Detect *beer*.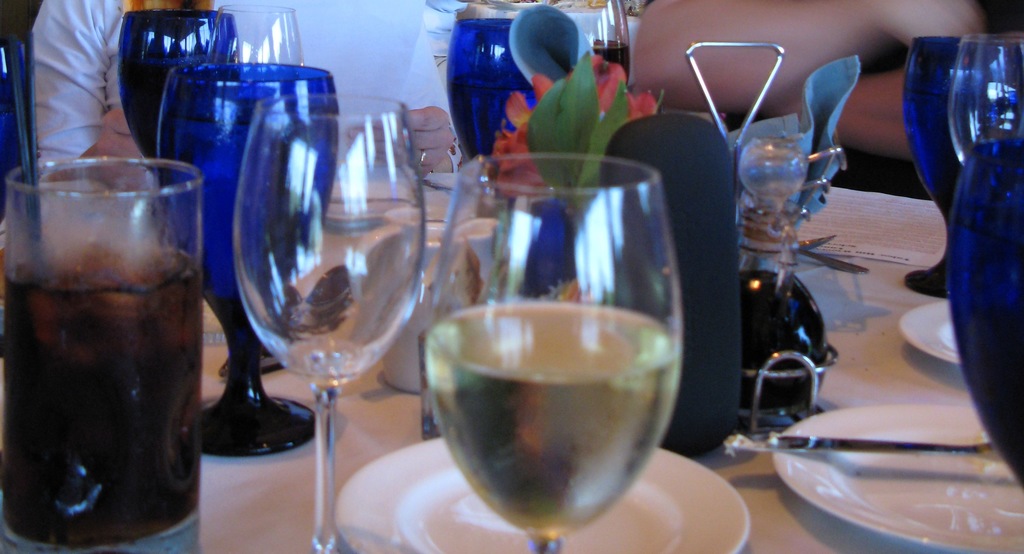
Detected at x1=409, y1=113, x2=691, y2=553.
